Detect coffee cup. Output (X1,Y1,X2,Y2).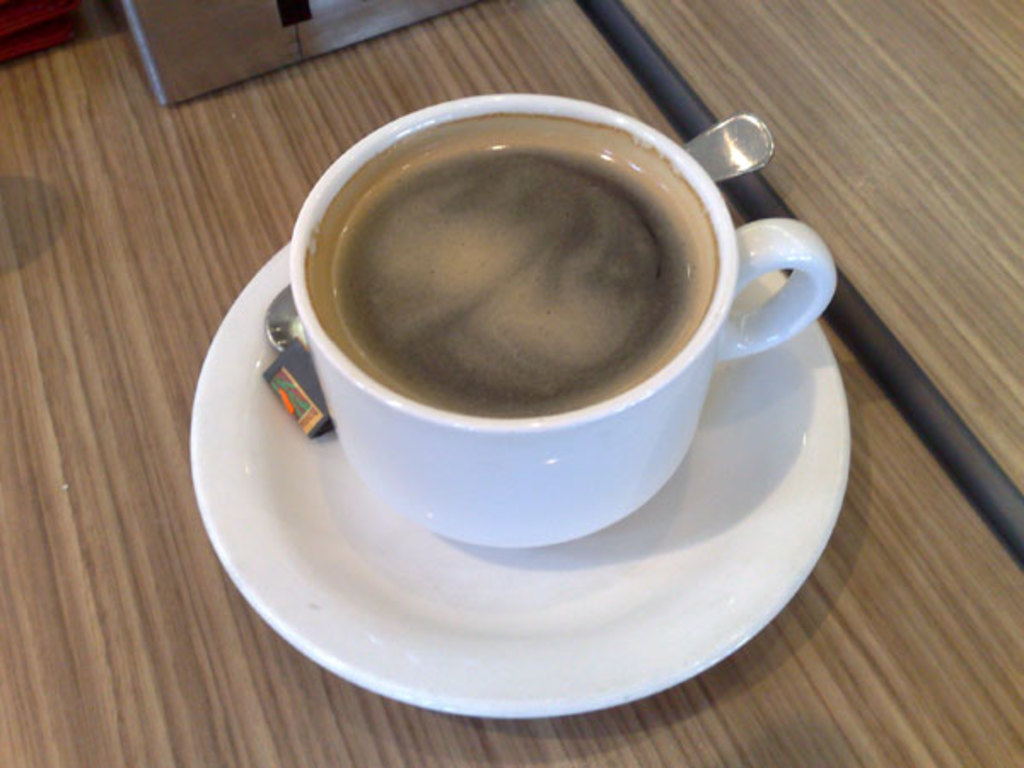
(285,84,843,555).
